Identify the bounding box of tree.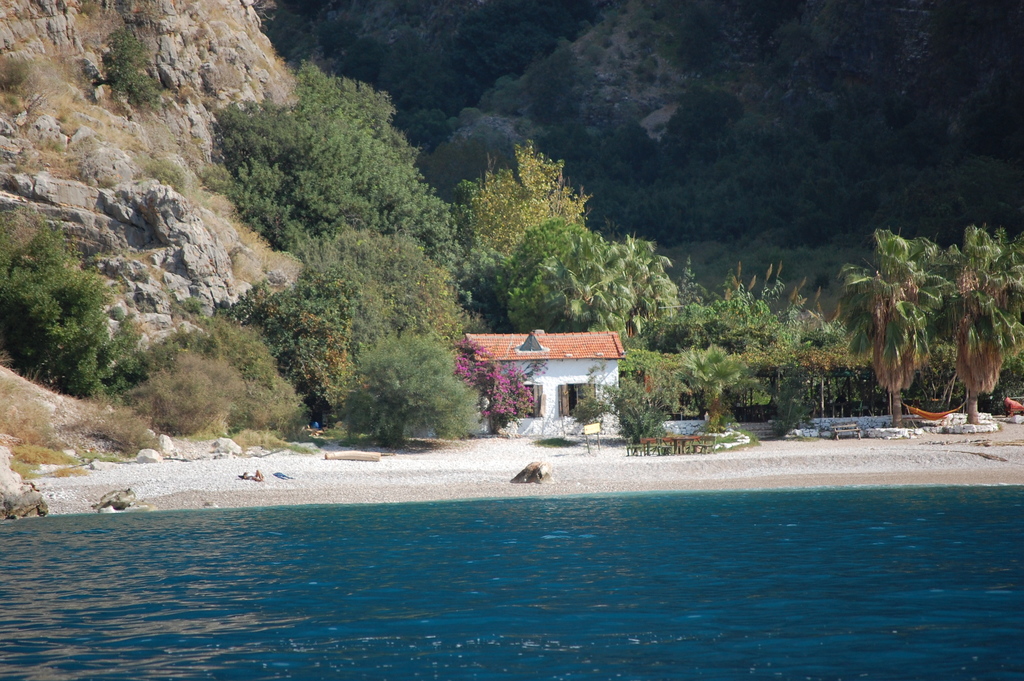
<box>834,219,948,424</box>.
